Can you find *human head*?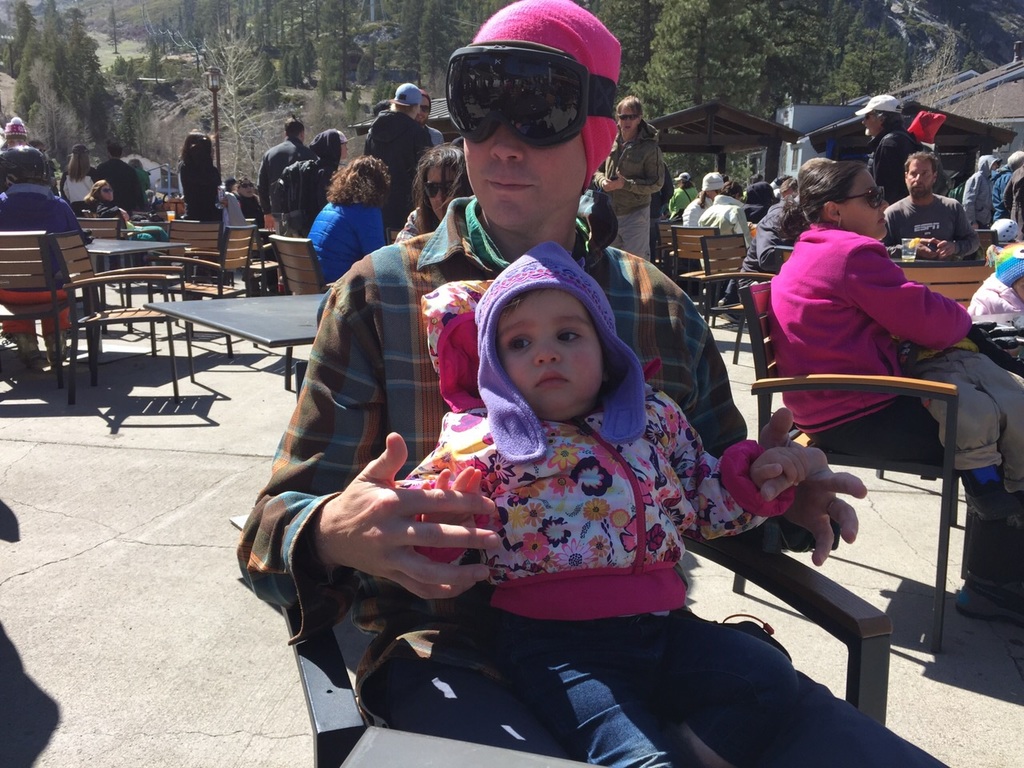
Yes, bounding box: bbox=(285, 117, 307, 143).
